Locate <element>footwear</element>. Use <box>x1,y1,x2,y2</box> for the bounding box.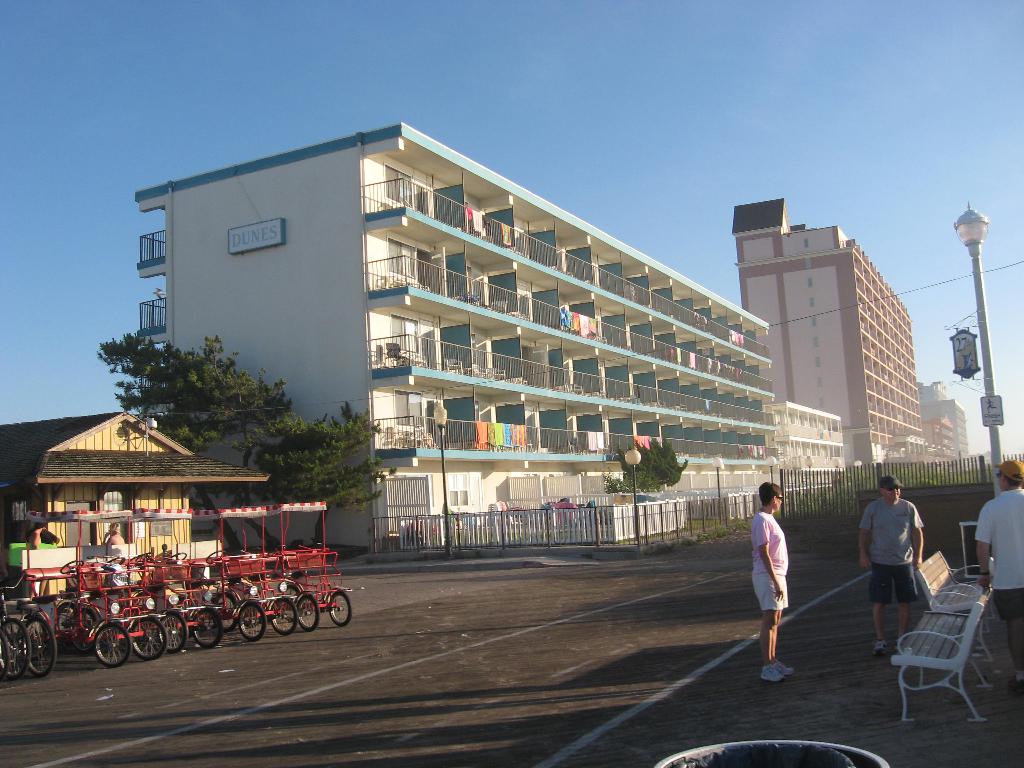
<box>774,659,794,678</box>.
